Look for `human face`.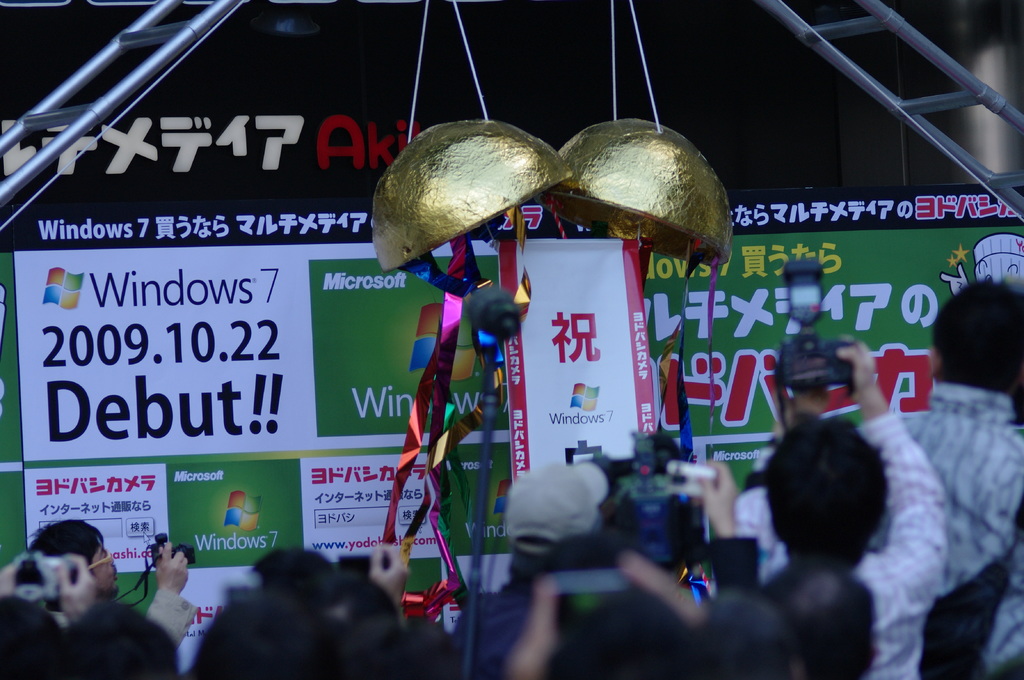
Found: 89, 542, 119, 595.
